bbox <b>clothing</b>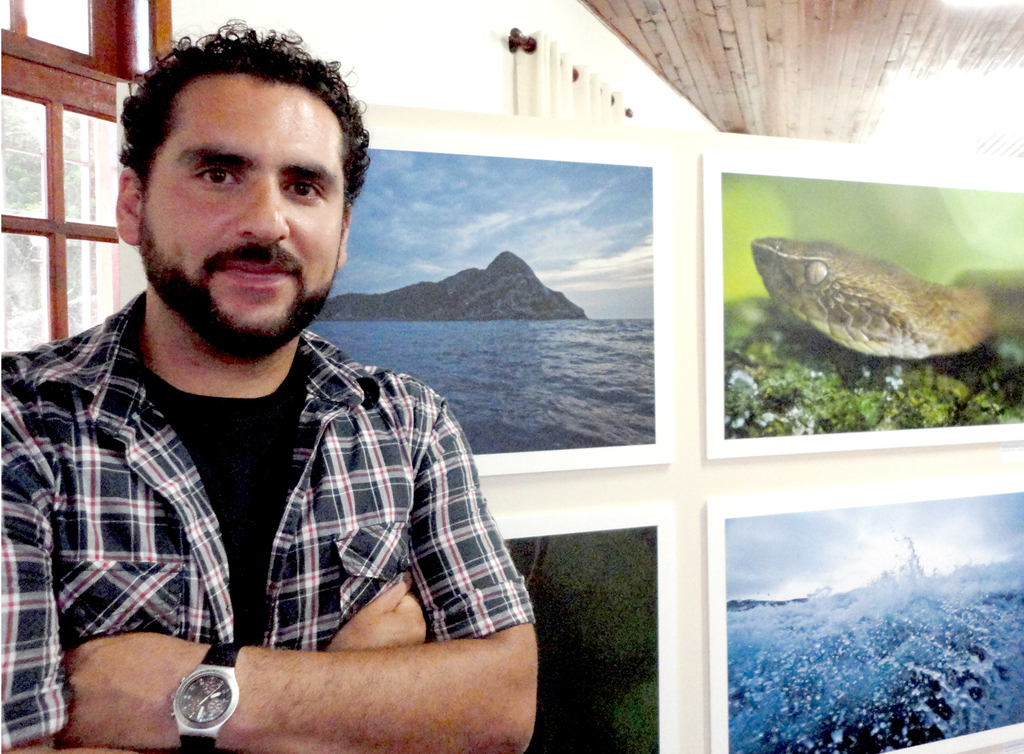
[x1=6, y1=253, x2=553, y2=719]
